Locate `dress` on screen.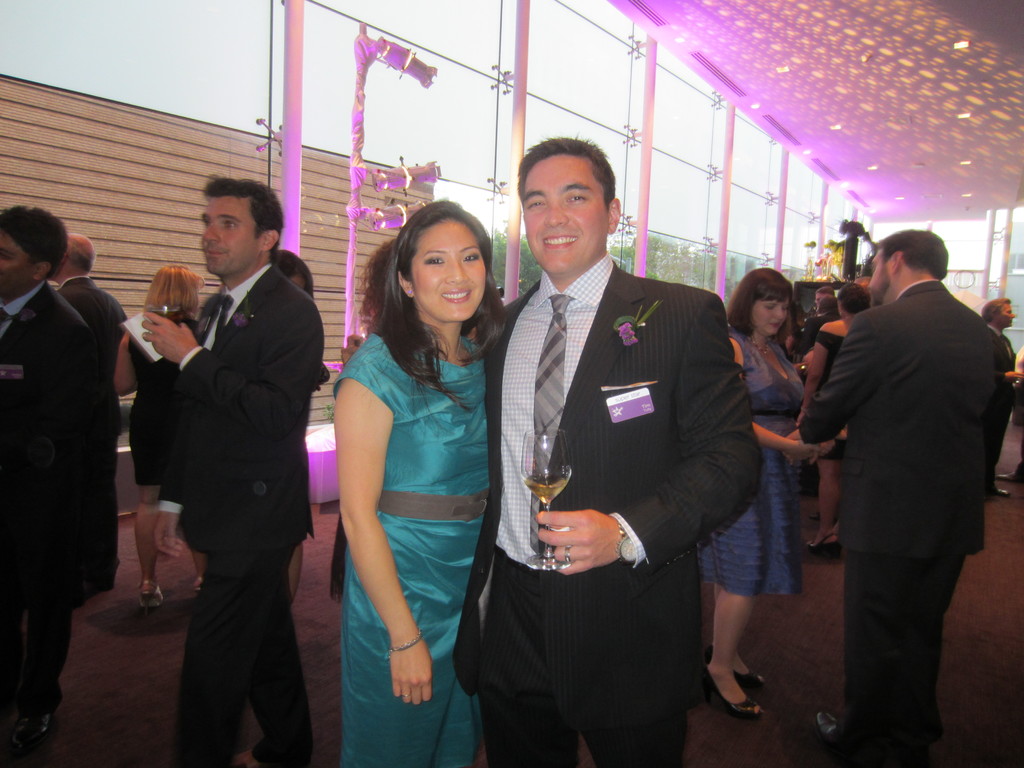
On screen at bbox=[125, 308, 209, 484].
